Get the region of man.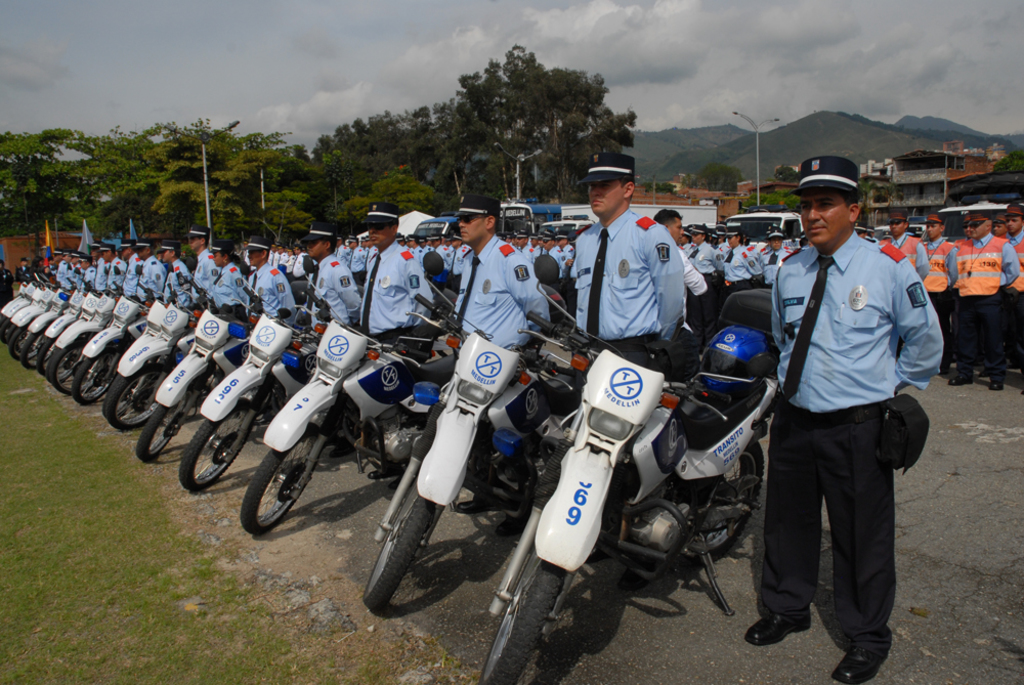
51 246 68 286.
